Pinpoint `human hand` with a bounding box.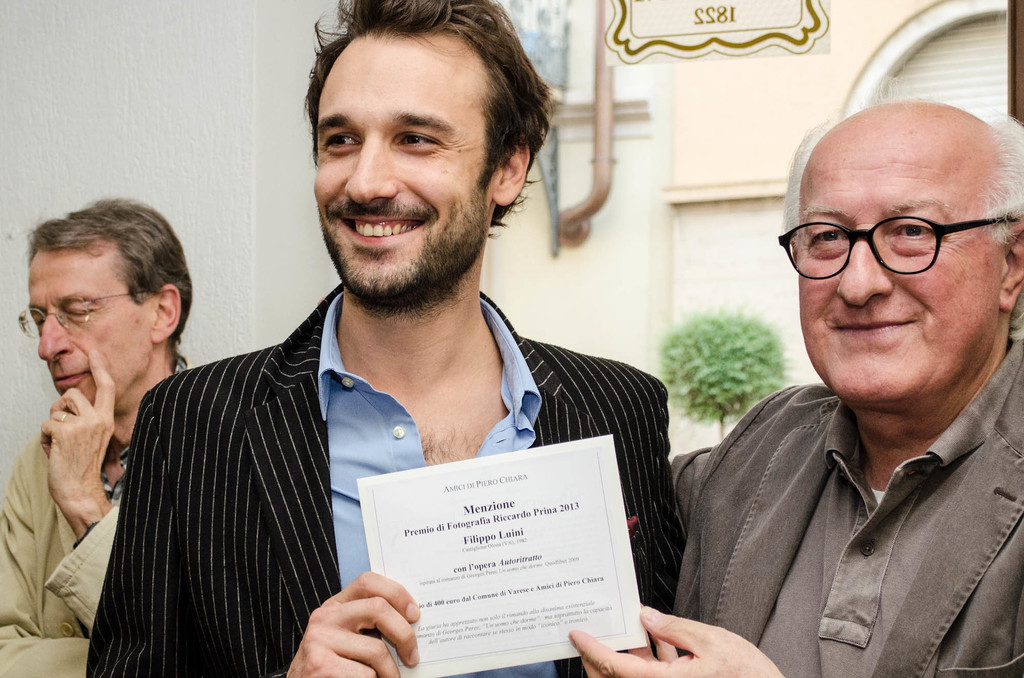
rect(36, 347, 116, 510).
